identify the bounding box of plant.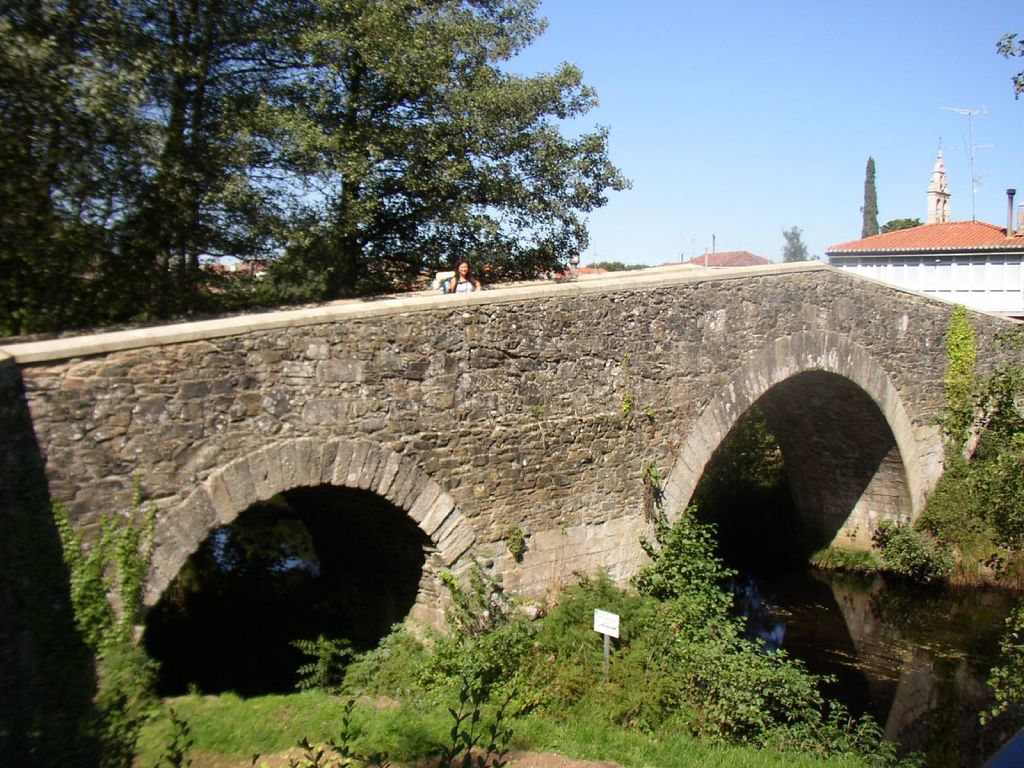
(x1=45, y1=466, x2=167, y2=729).
